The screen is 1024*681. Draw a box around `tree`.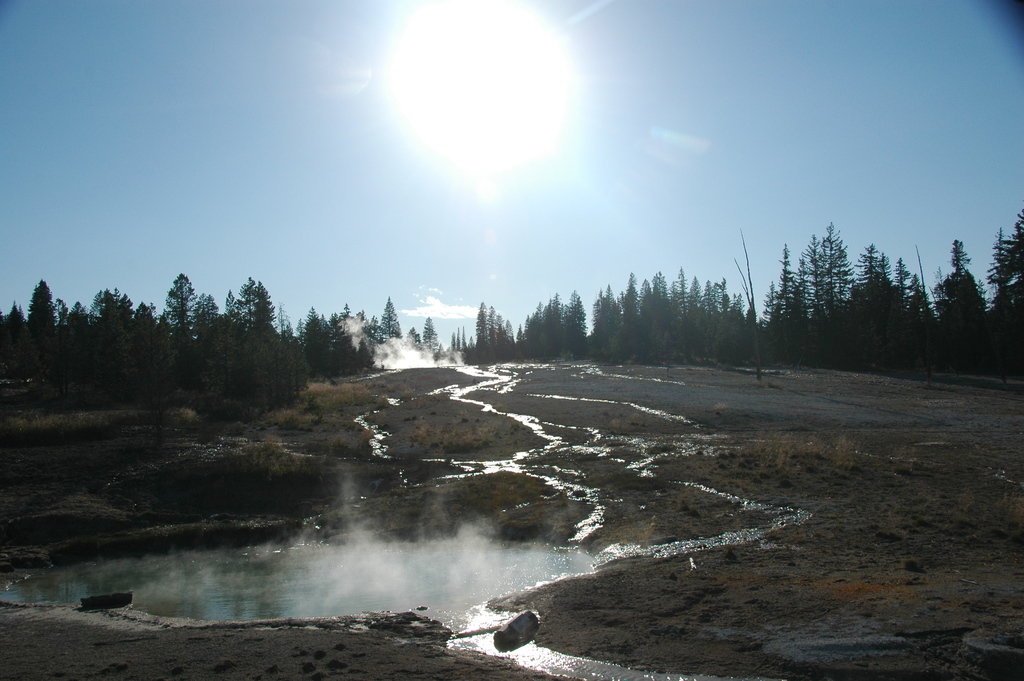
1:302:31:377.
